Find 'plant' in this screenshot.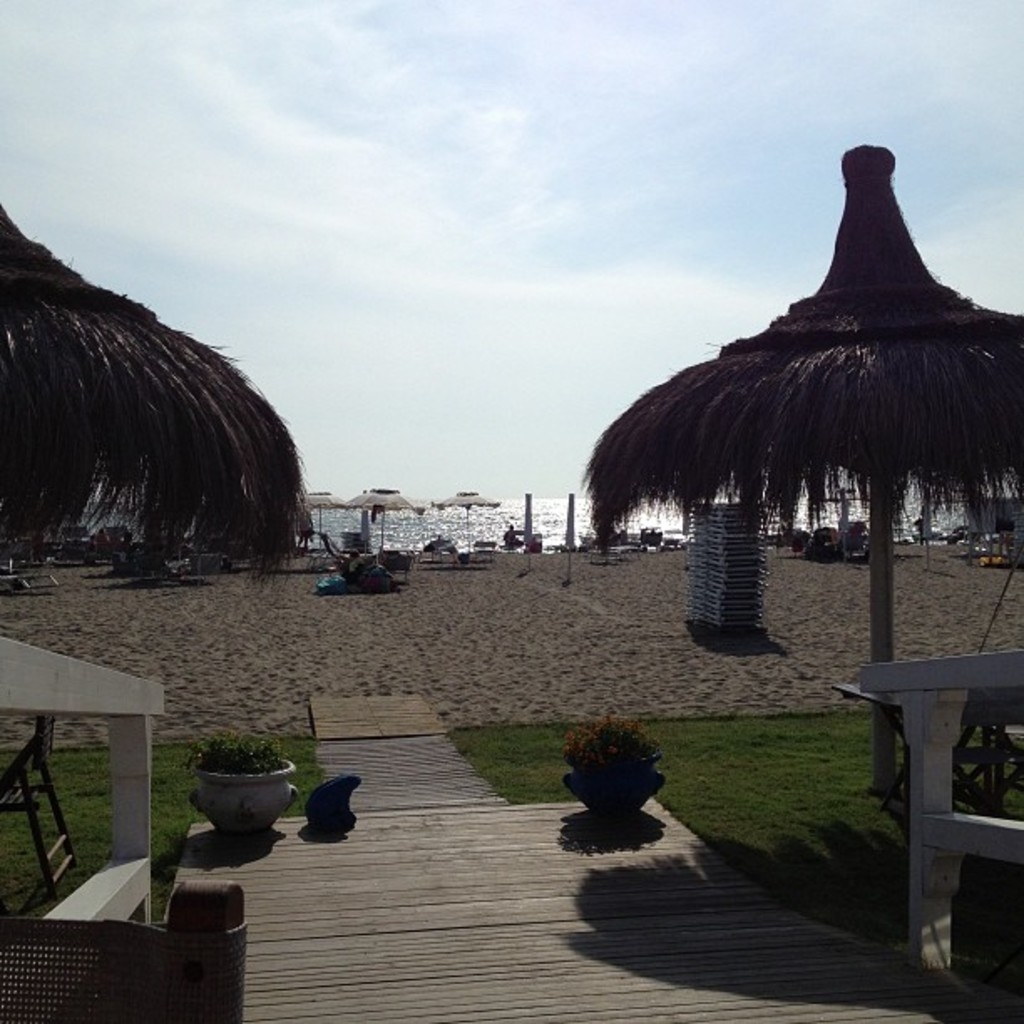
The bounding box for 'plant' is pyautogui.locateOnScreen(187, 731, 283, 775).
